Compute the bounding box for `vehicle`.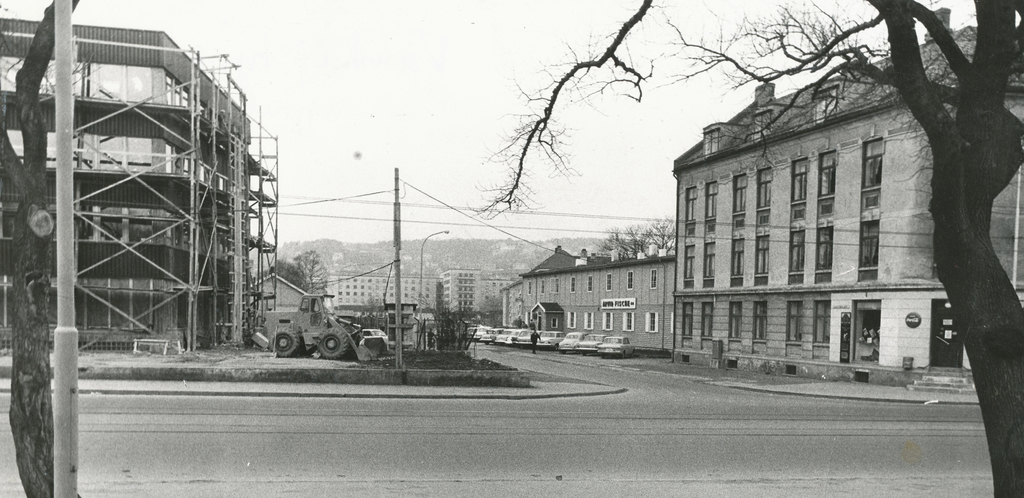
{"left": 252, "top": 284, "right": 356, "bottom": 356}.
